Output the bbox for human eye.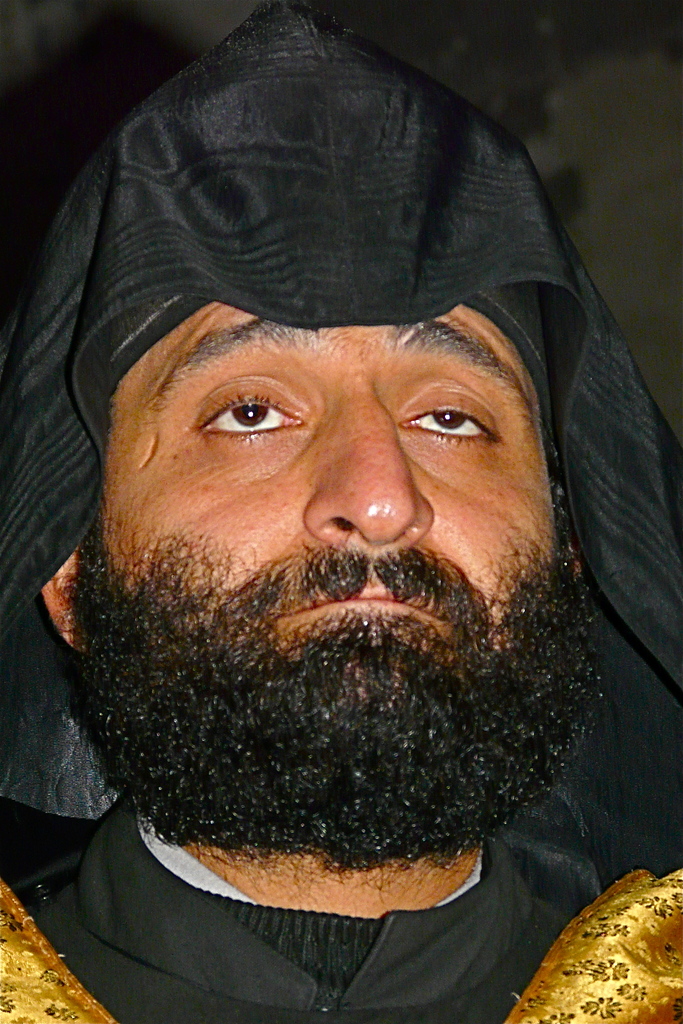
(197, 385, 309, 442).
